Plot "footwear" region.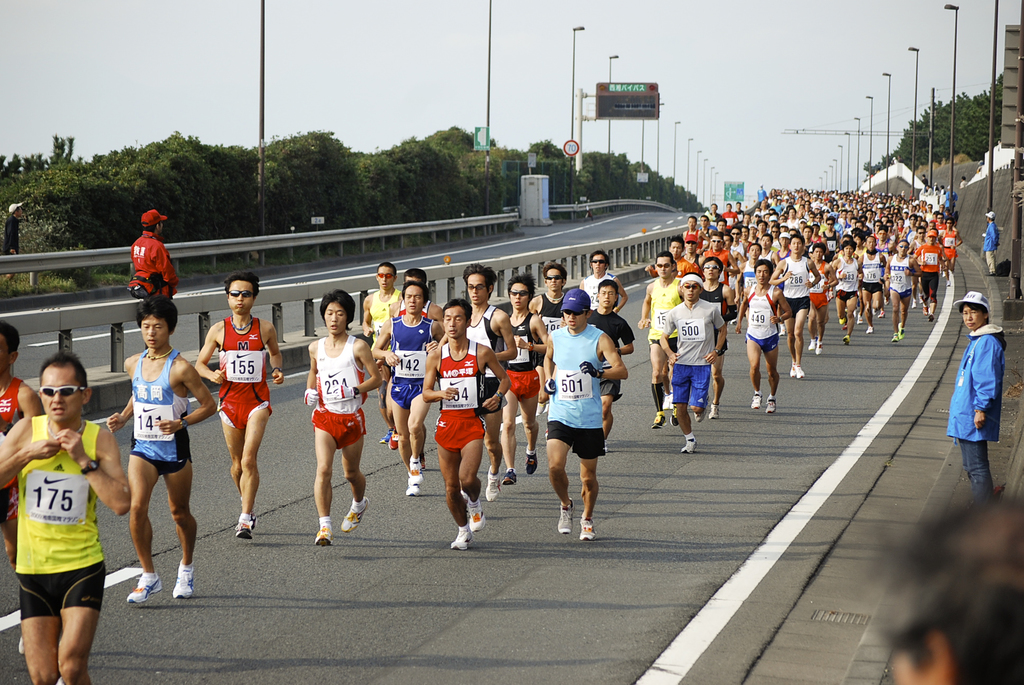
Plotted at 401:476:419:493.
